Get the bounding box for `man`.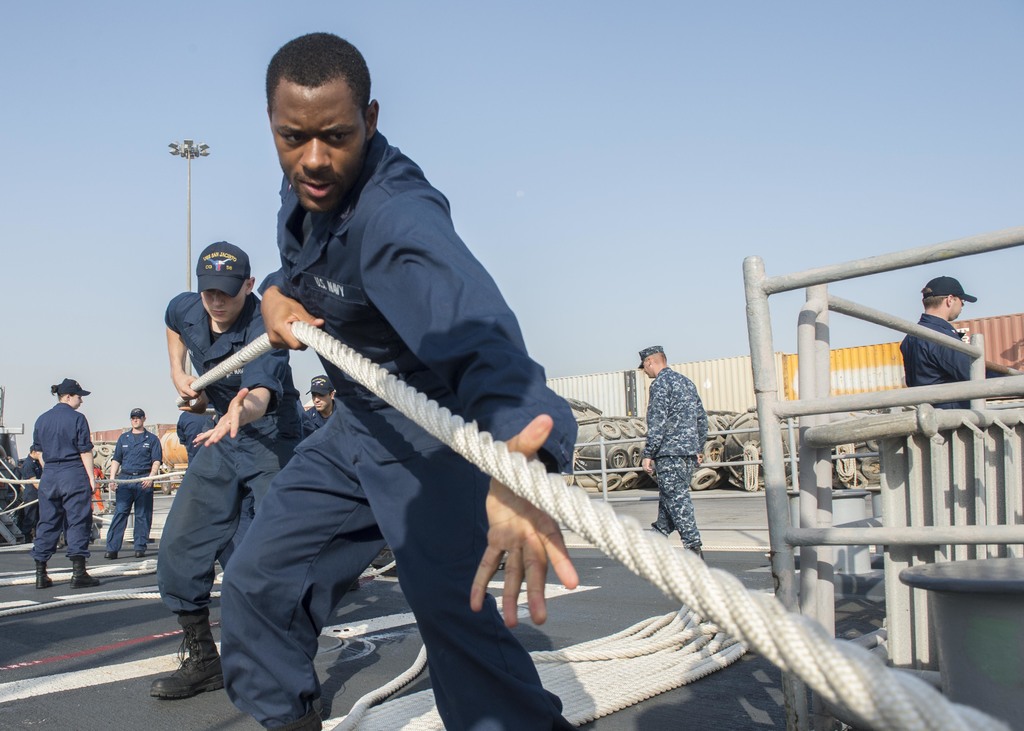
x1=147 y1=237 x2=304 y2=701.
